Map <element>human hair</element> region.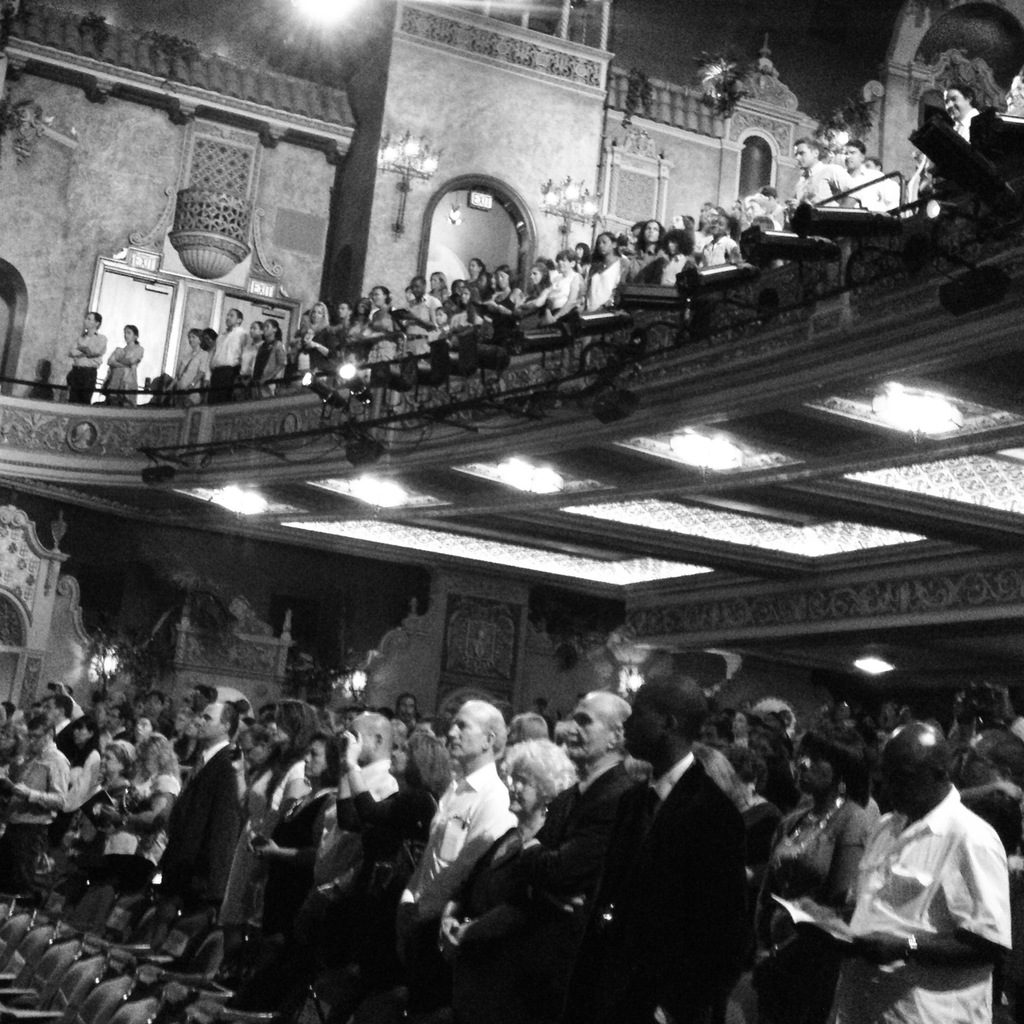
Mapped to detection(495, 263, 515, 278).
